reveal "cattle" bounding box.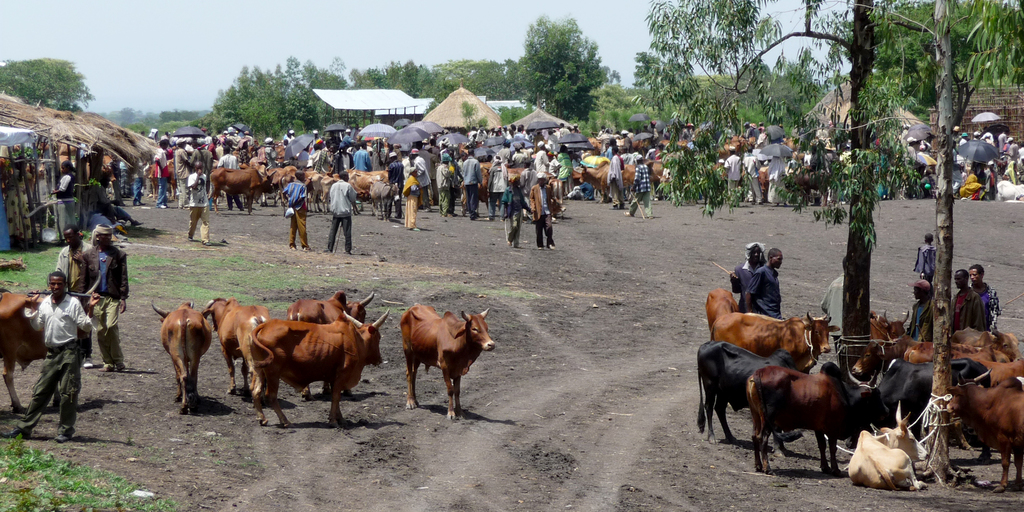
Revealed: 848, 412, 929, 491.
